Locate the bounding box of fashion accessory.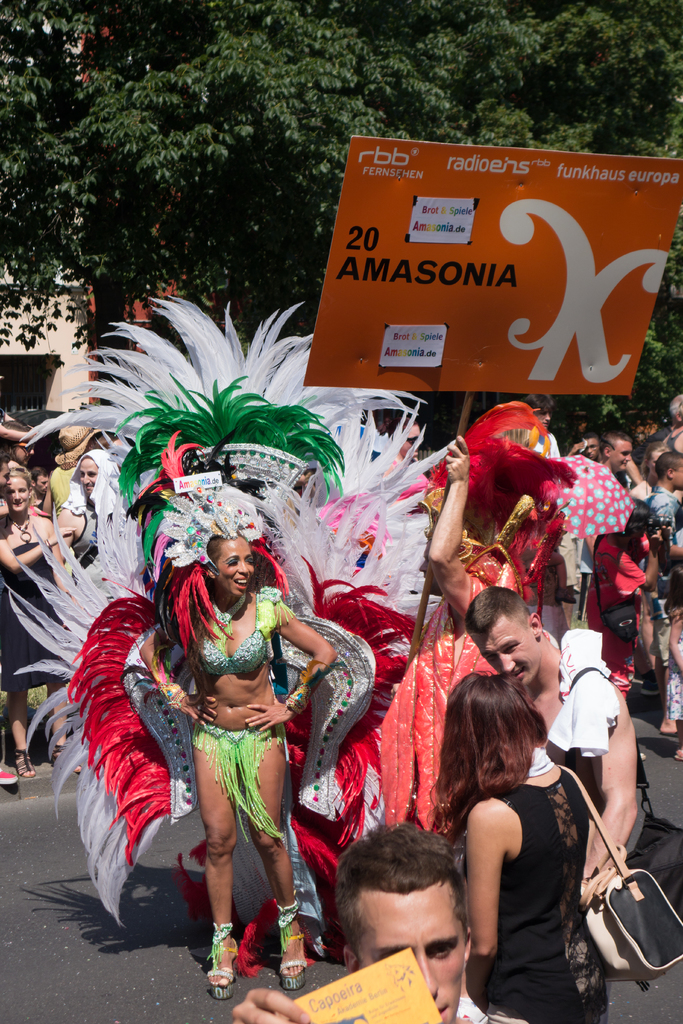
Bounding box: 274 899 297 960.
